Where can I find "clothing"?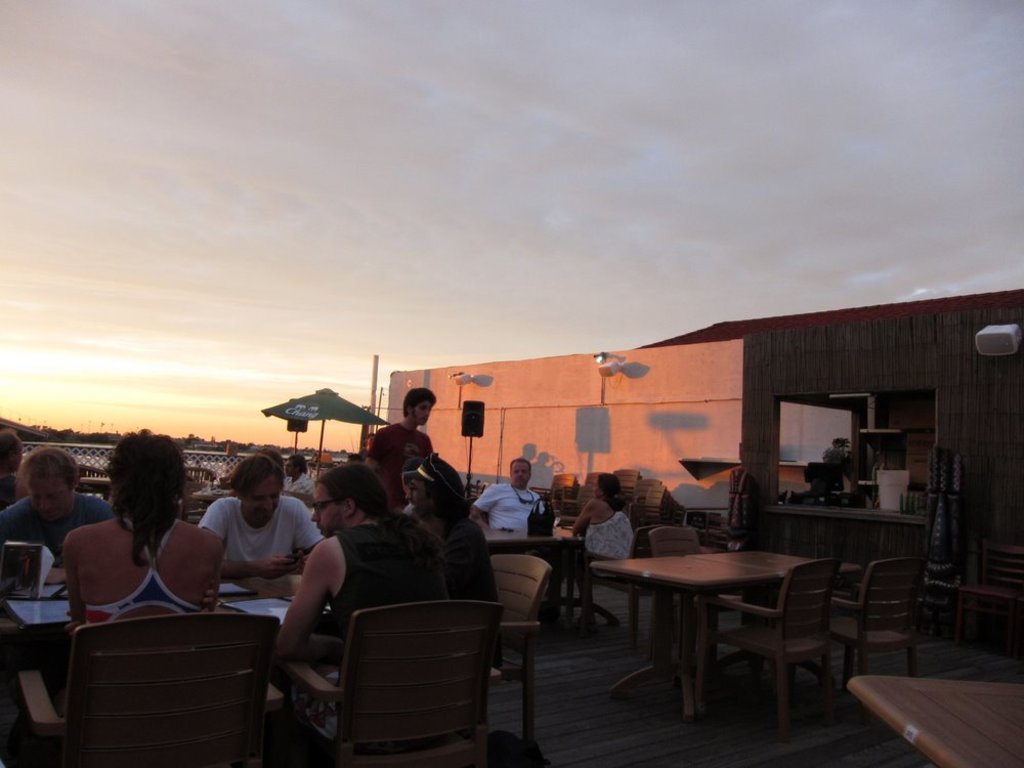
You can find it at region(0, 476, 19, 509).
